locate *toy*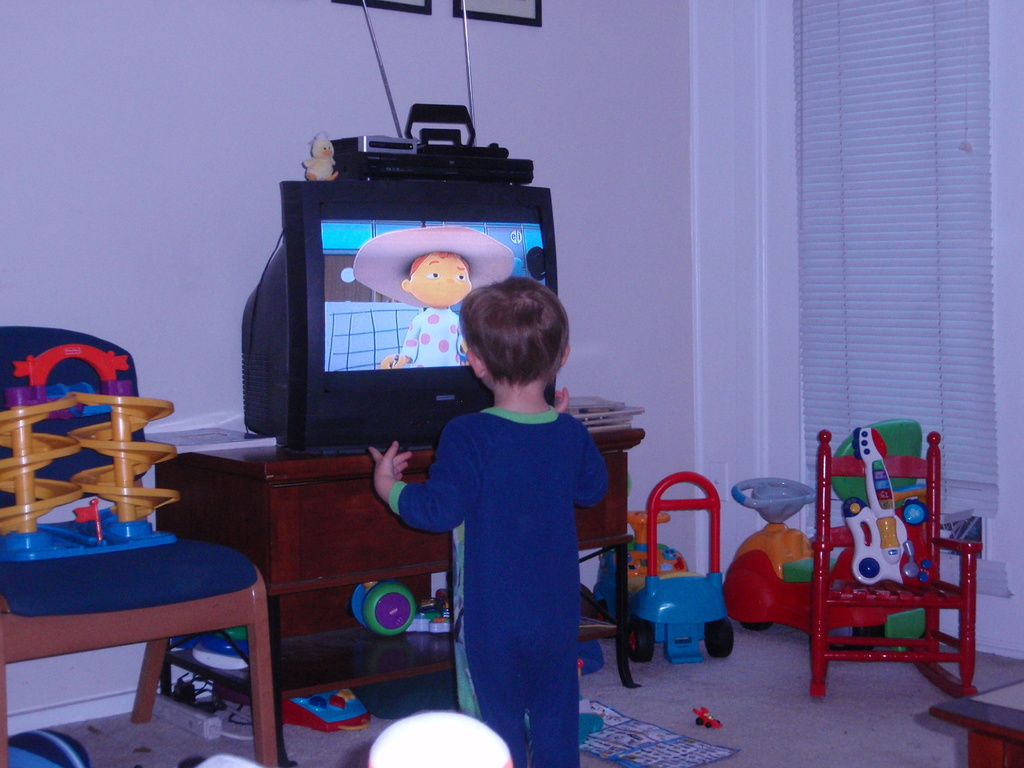
bbox=[170, 632, 250, 672]
